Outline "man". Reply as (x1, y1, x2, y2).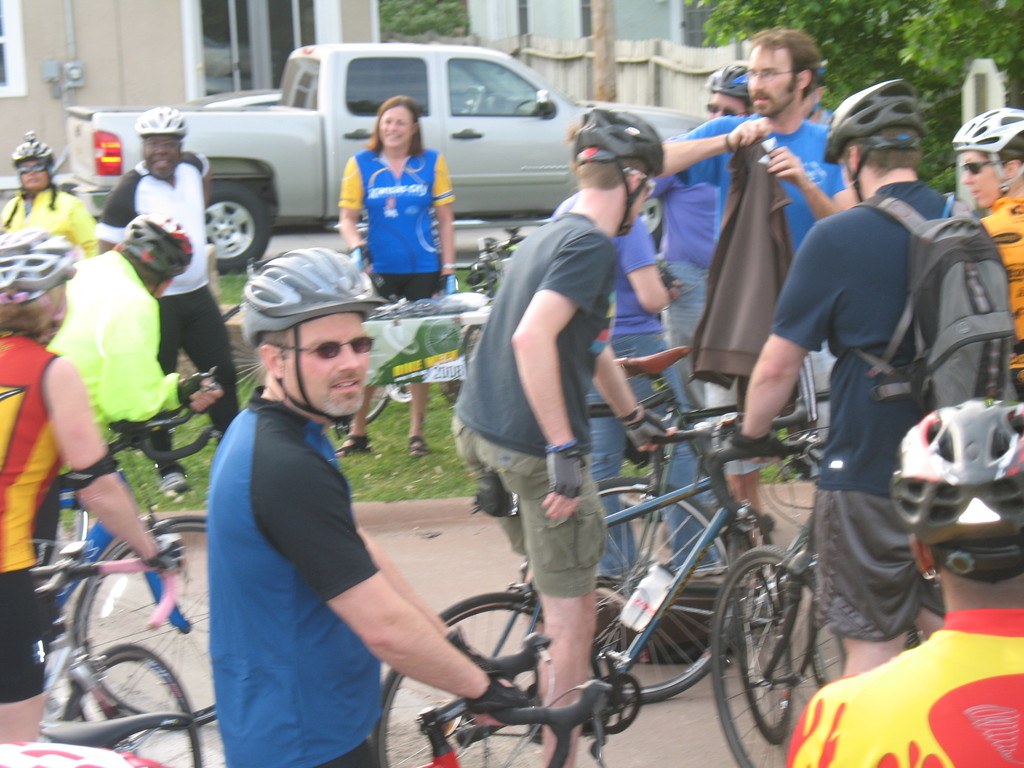
(652, 60, 753, 414).
